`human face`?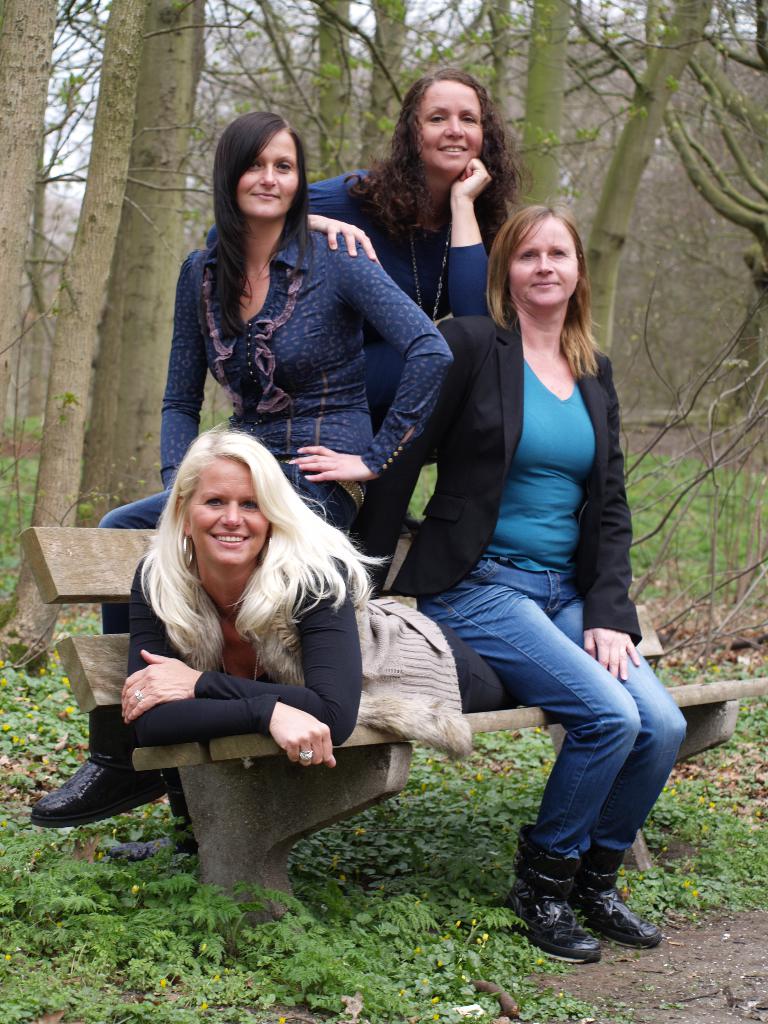
bbox(508, 216, 584, 307)
